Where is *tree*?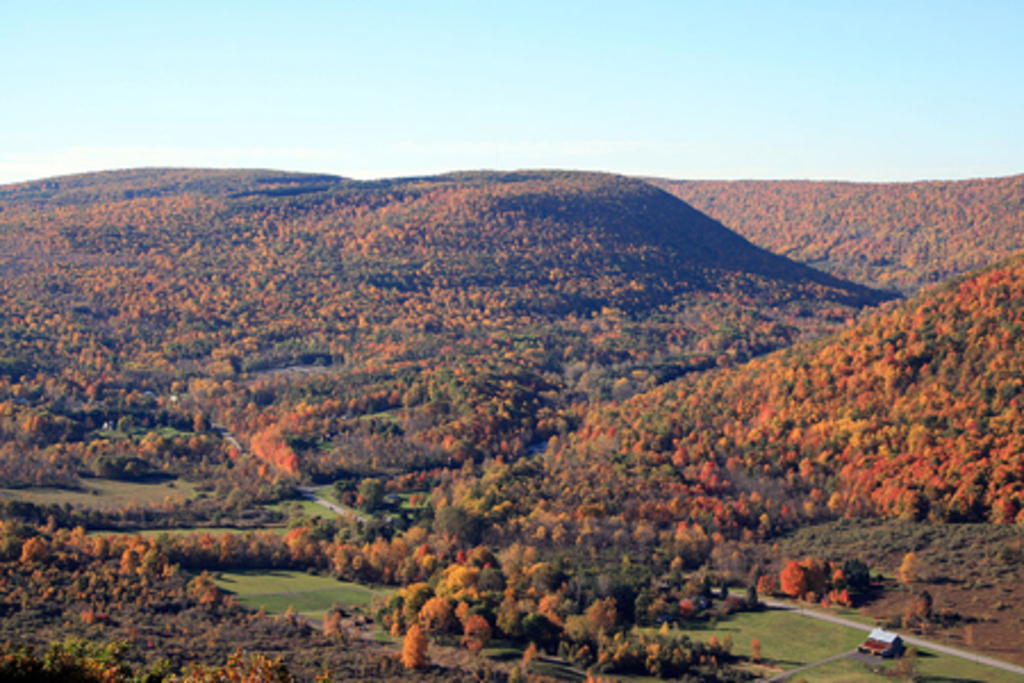
detection(18, 528, 55, 565).
